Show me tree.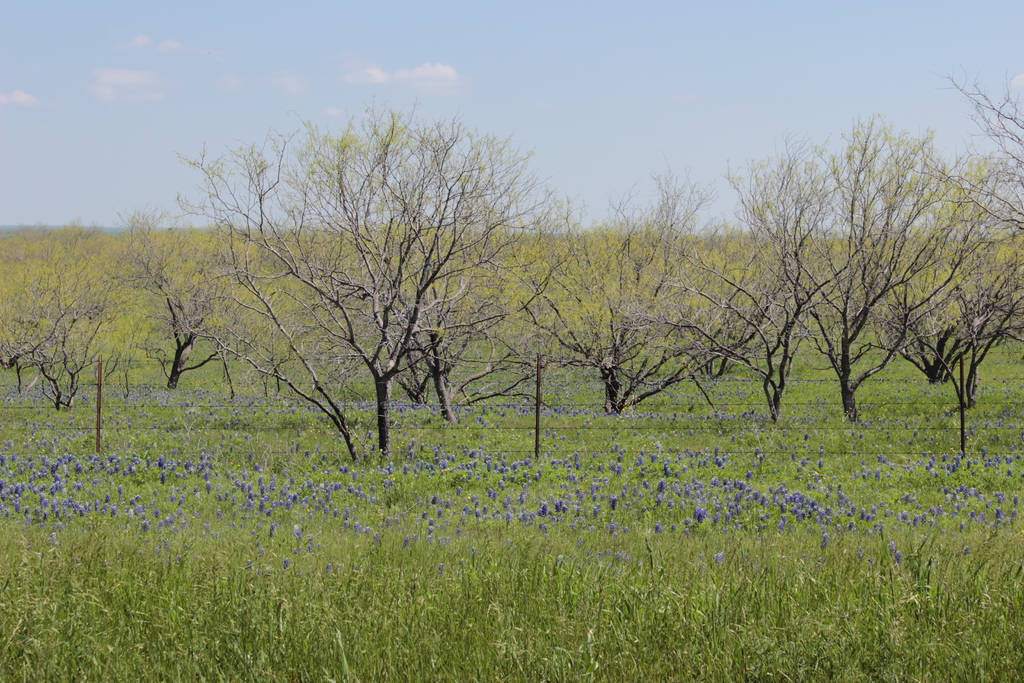
tree is here: [0, 195, 123, 379].
